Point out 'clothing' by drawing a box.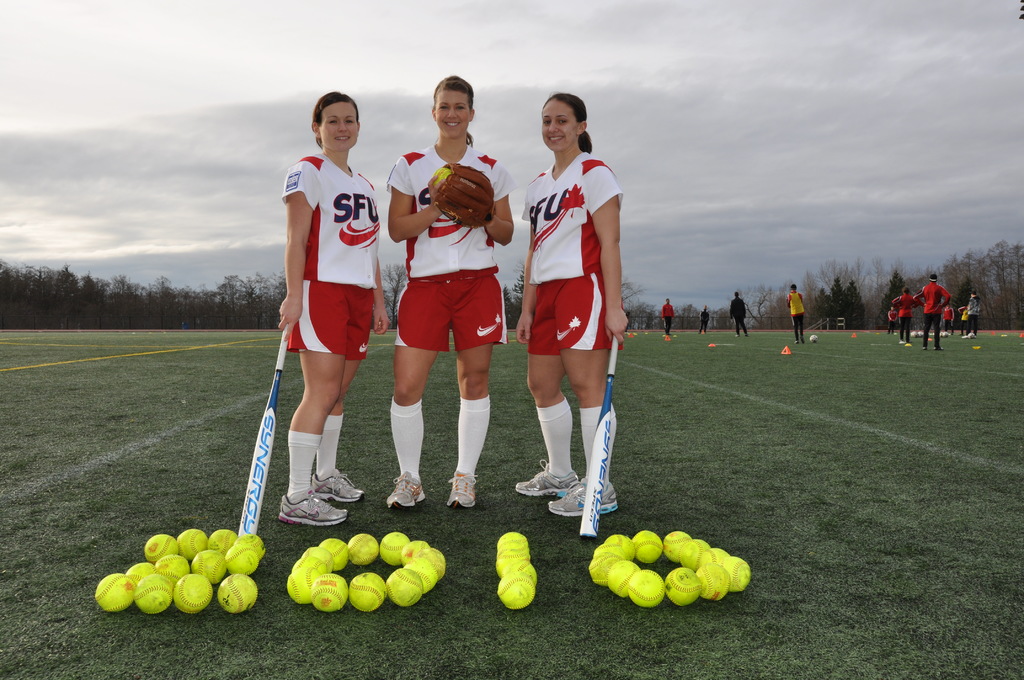
select_region(913, 282, 949, 348).
